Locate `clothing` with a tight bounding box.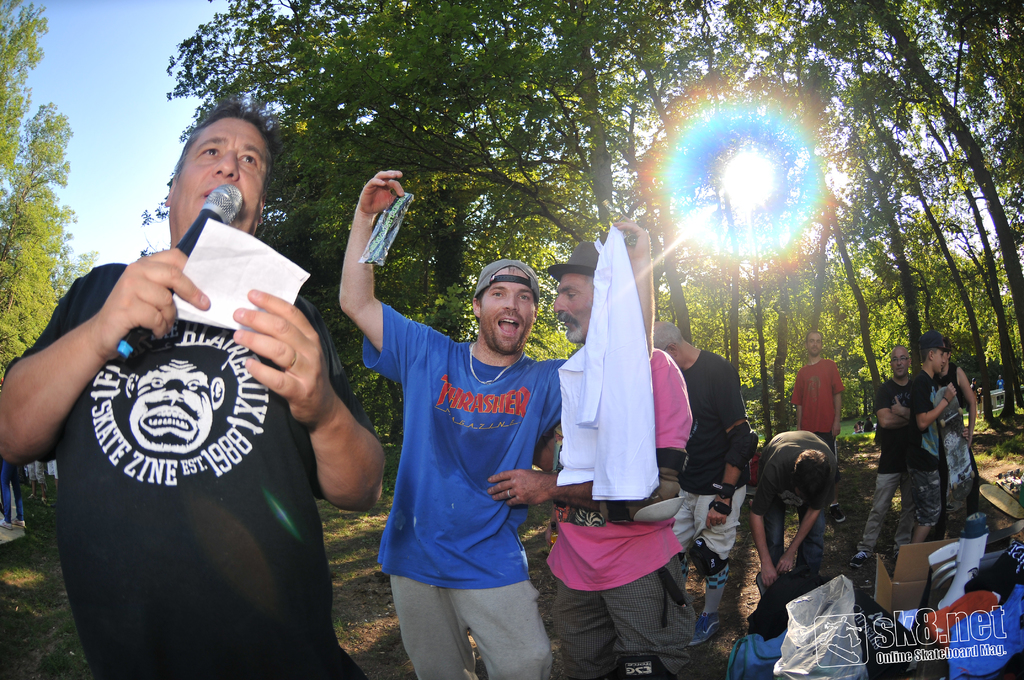
region(851, 373, 913, 556).
